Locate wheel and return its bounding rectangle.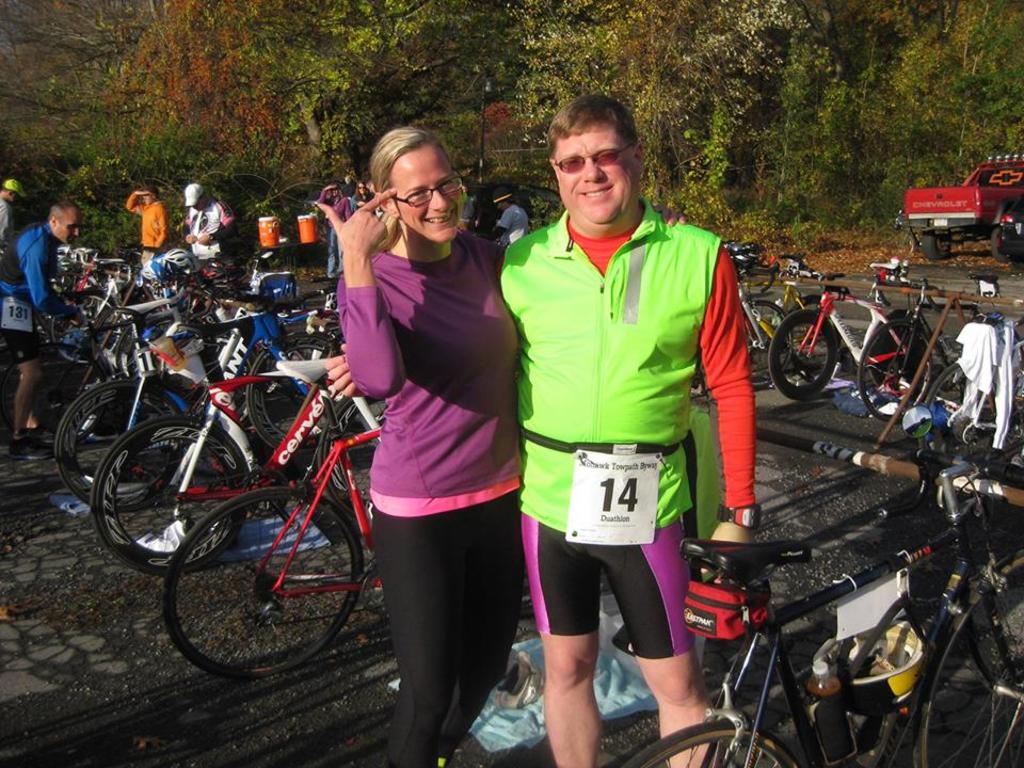
bbox=(160, 494, 352, 685).
